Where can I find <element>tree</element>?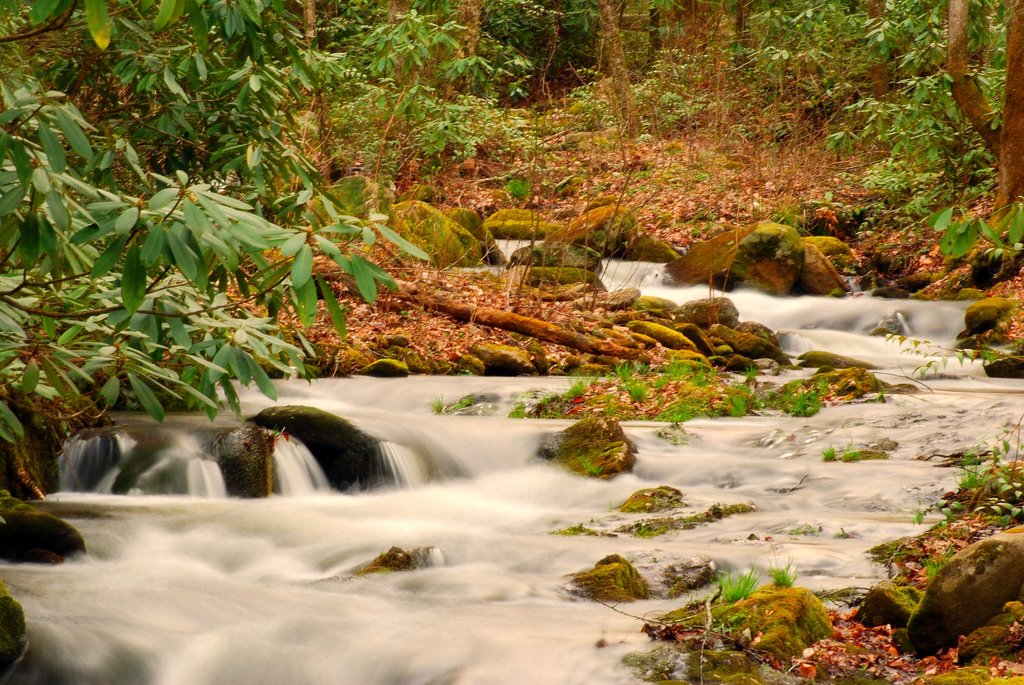
You can find it at 566:4:662:133.
